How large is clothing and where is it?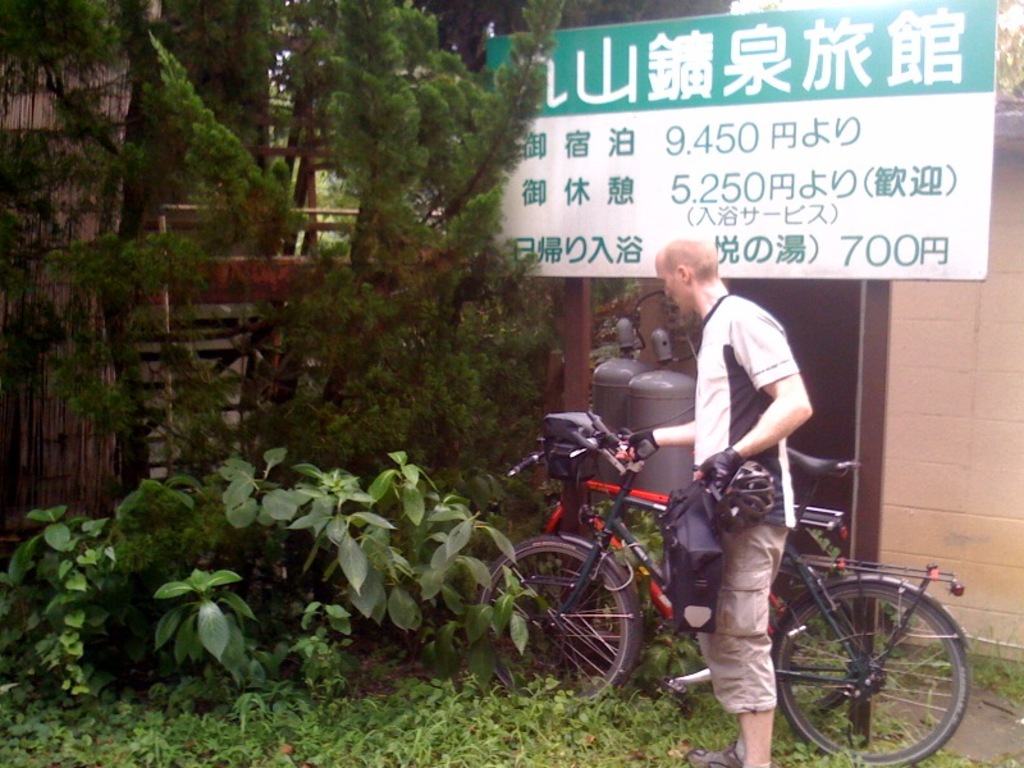
Bounding box: region(686, 522, 791, 727).
